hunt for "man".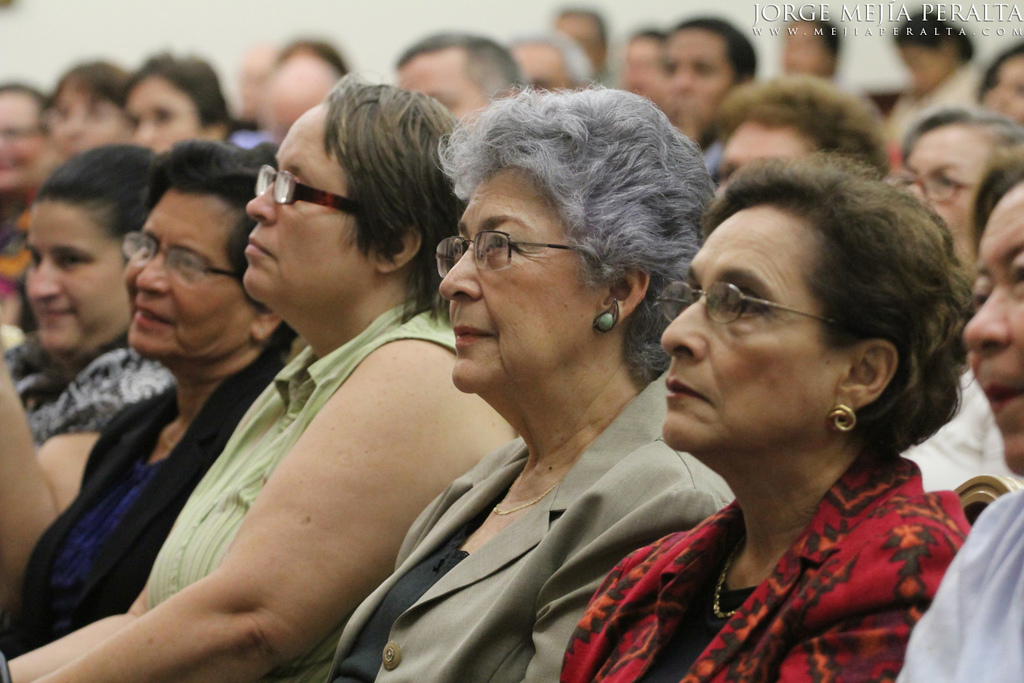
Hunted down at {"x1": 498, "y1": 33, "x2": 599, "y2": 98}.
